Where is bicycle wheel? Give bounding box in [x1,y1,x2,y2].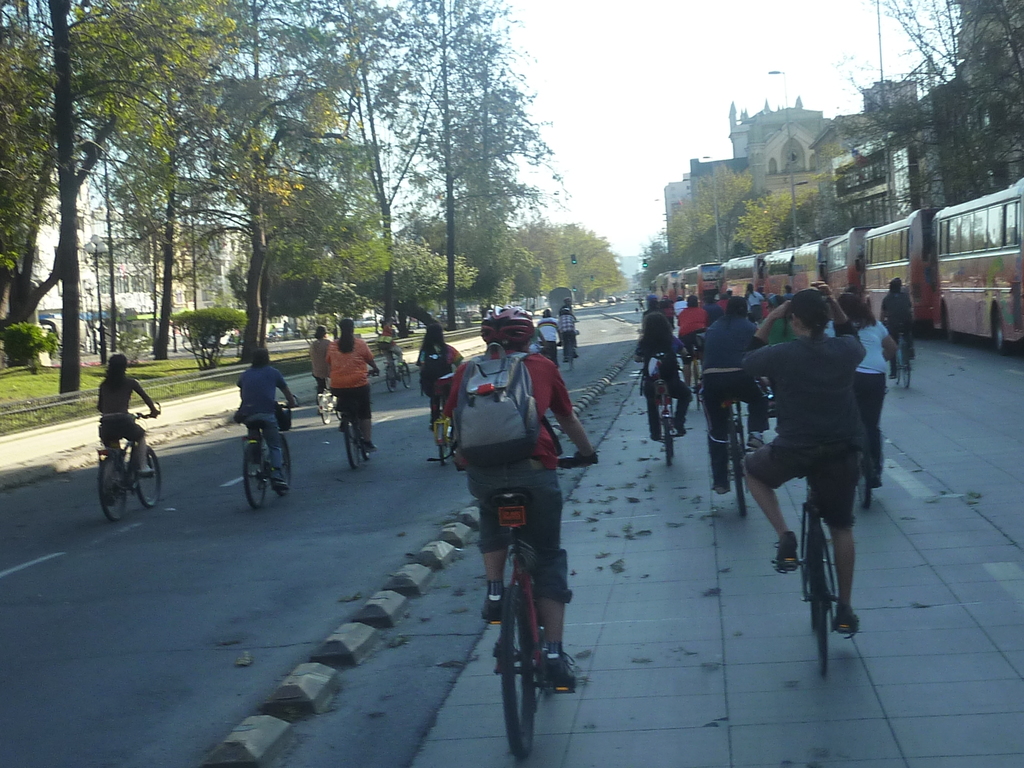
[691,357,701,413].
